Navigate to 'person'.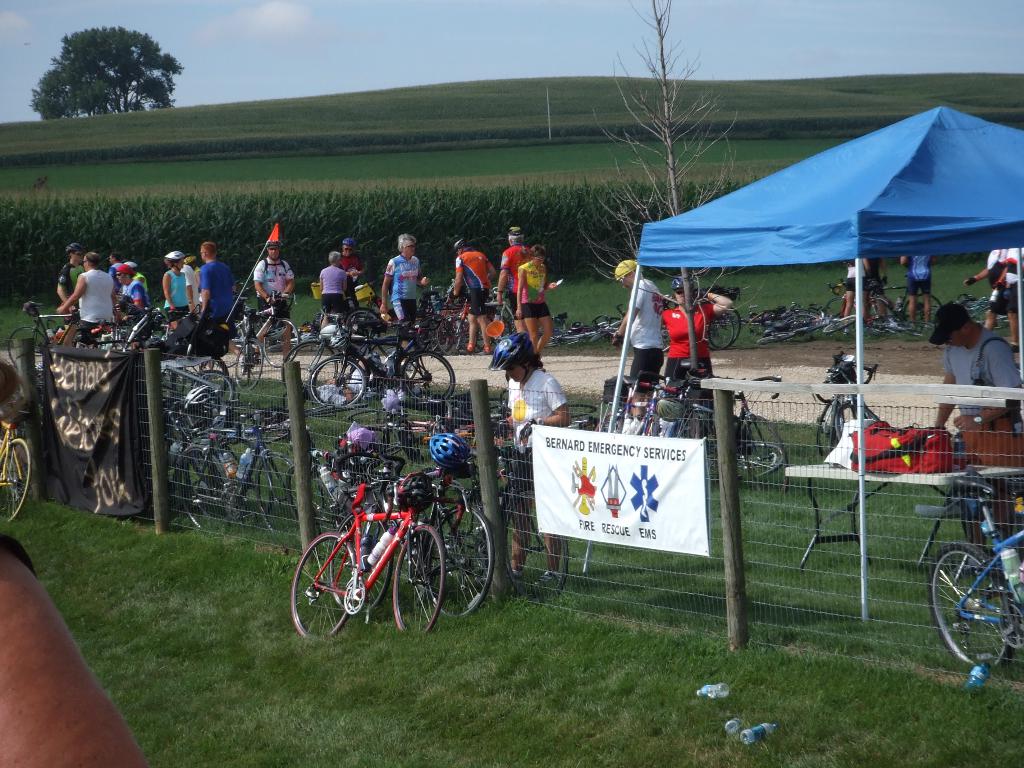
Navigation target: 670,276,719,381.
